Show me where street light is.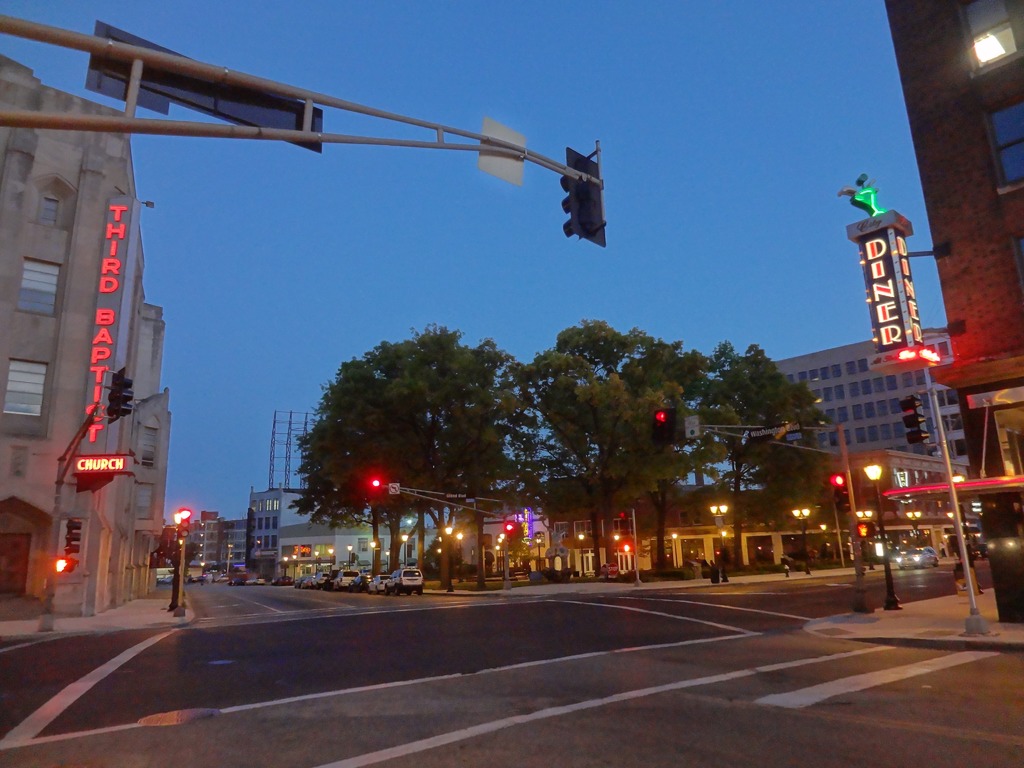
street light is at 328,545,337,573.
